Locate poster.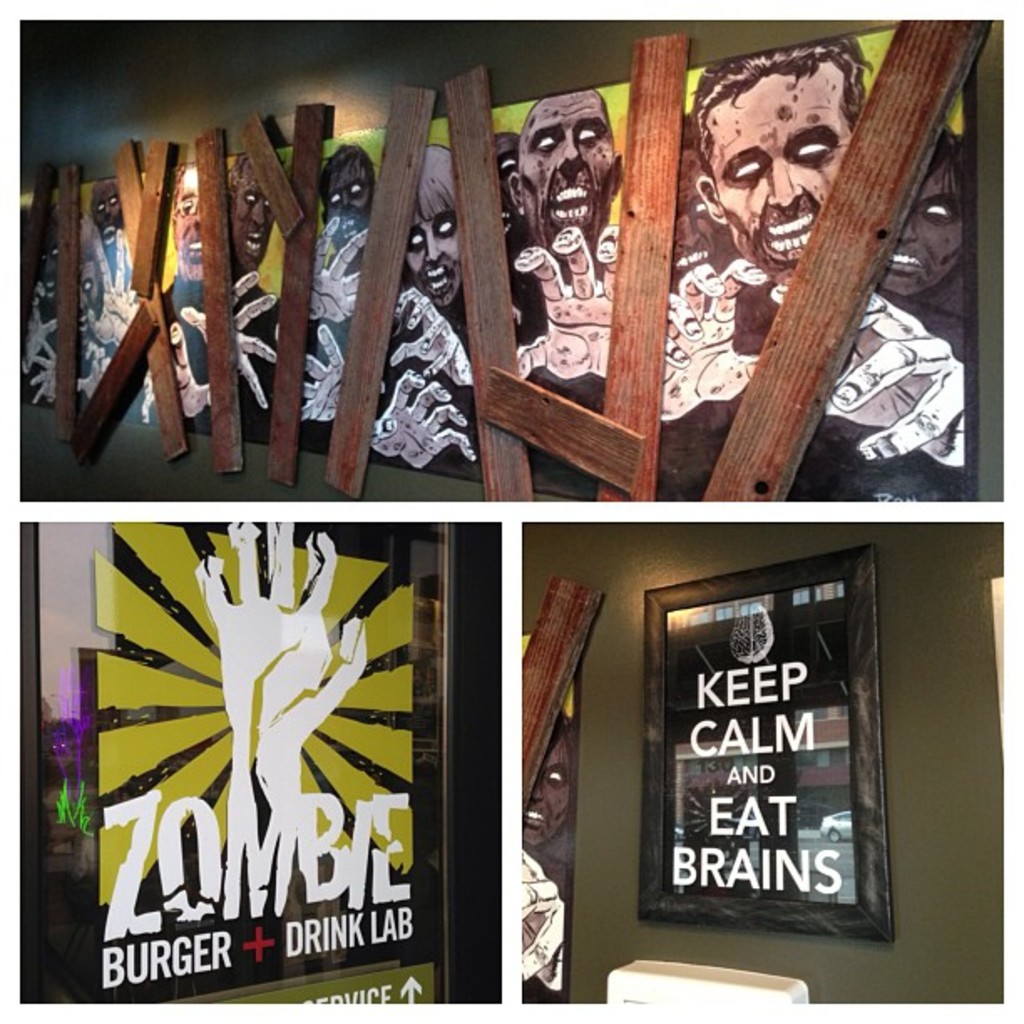
Bounding box: <region>515, 637, 576, 1001</region>.
